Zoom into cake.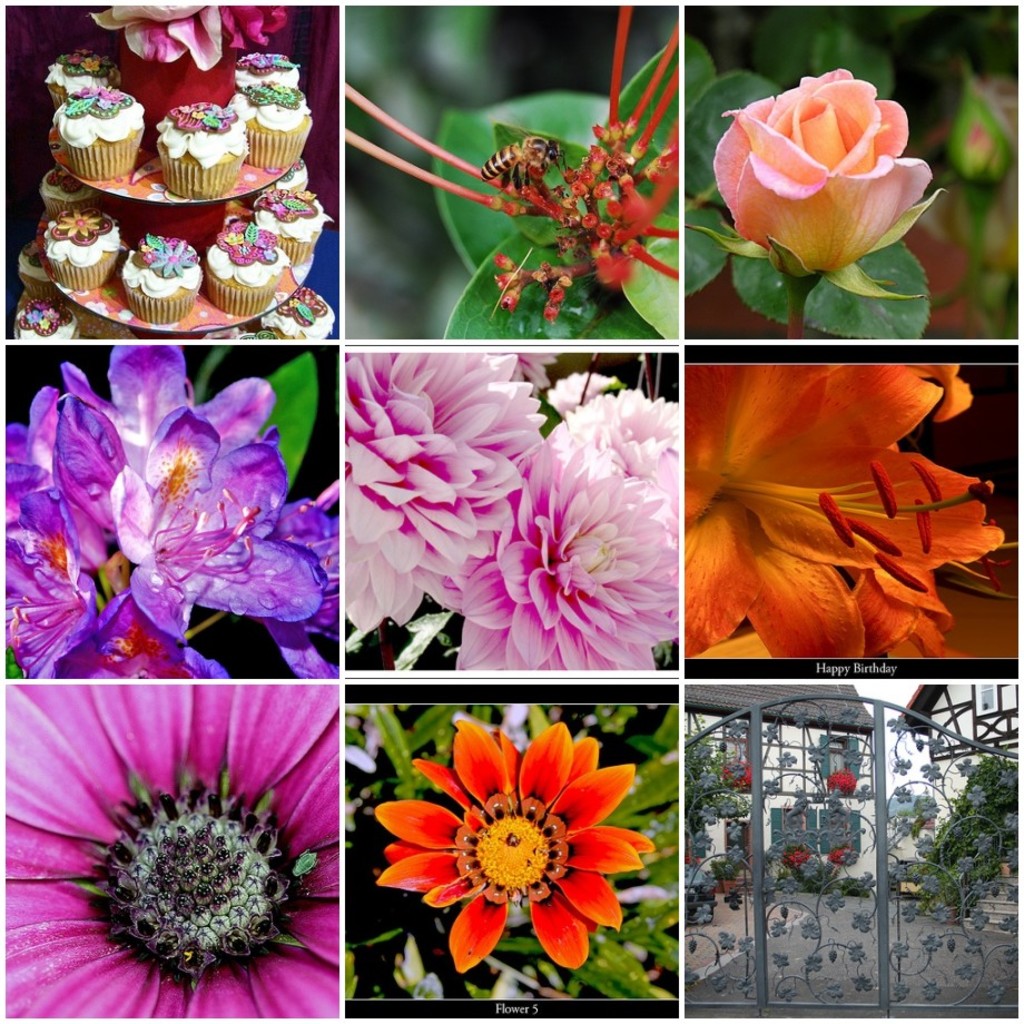
Zoom target: 217 73 318 174.
